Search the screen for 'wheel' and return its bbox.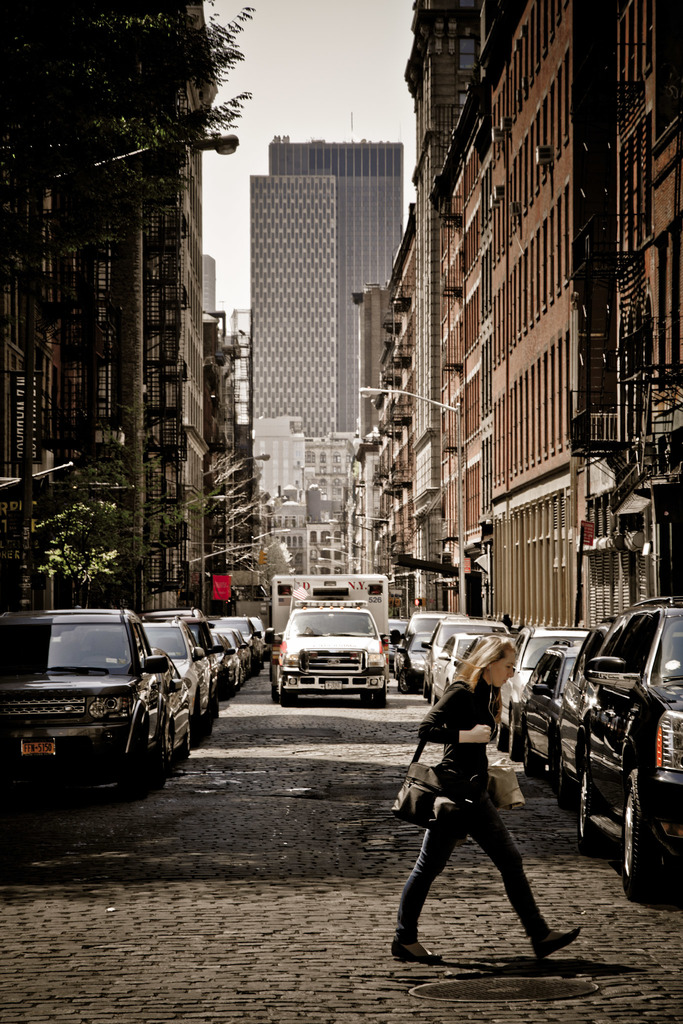
Found: pyautogui.locateOnScreen(523, 741, 541, 780).
